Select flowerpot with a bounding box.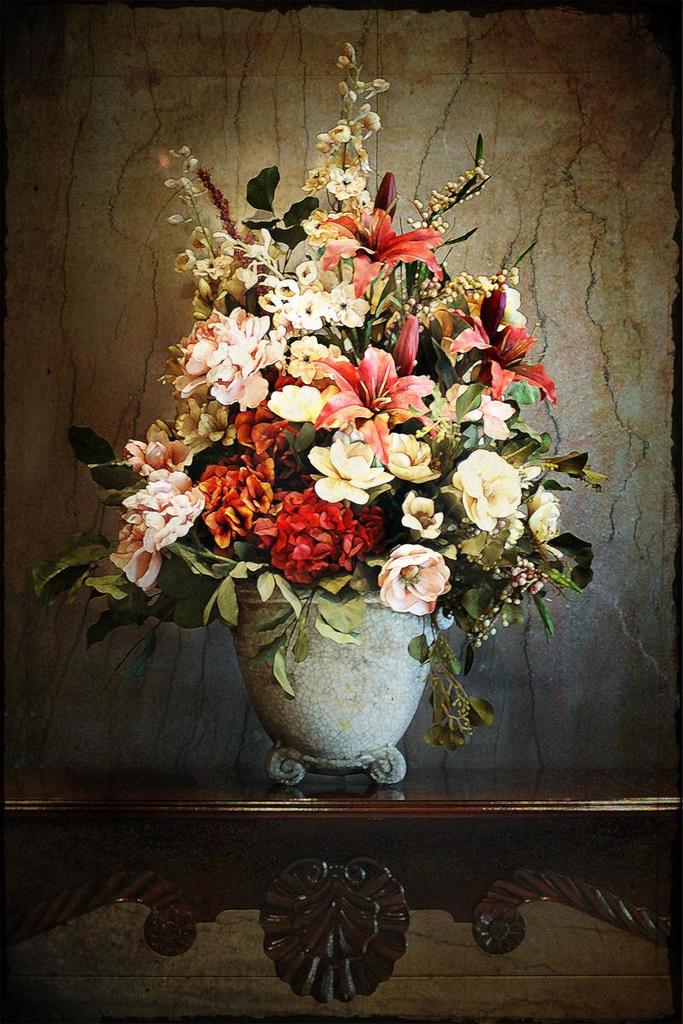
223/592/449/771.
